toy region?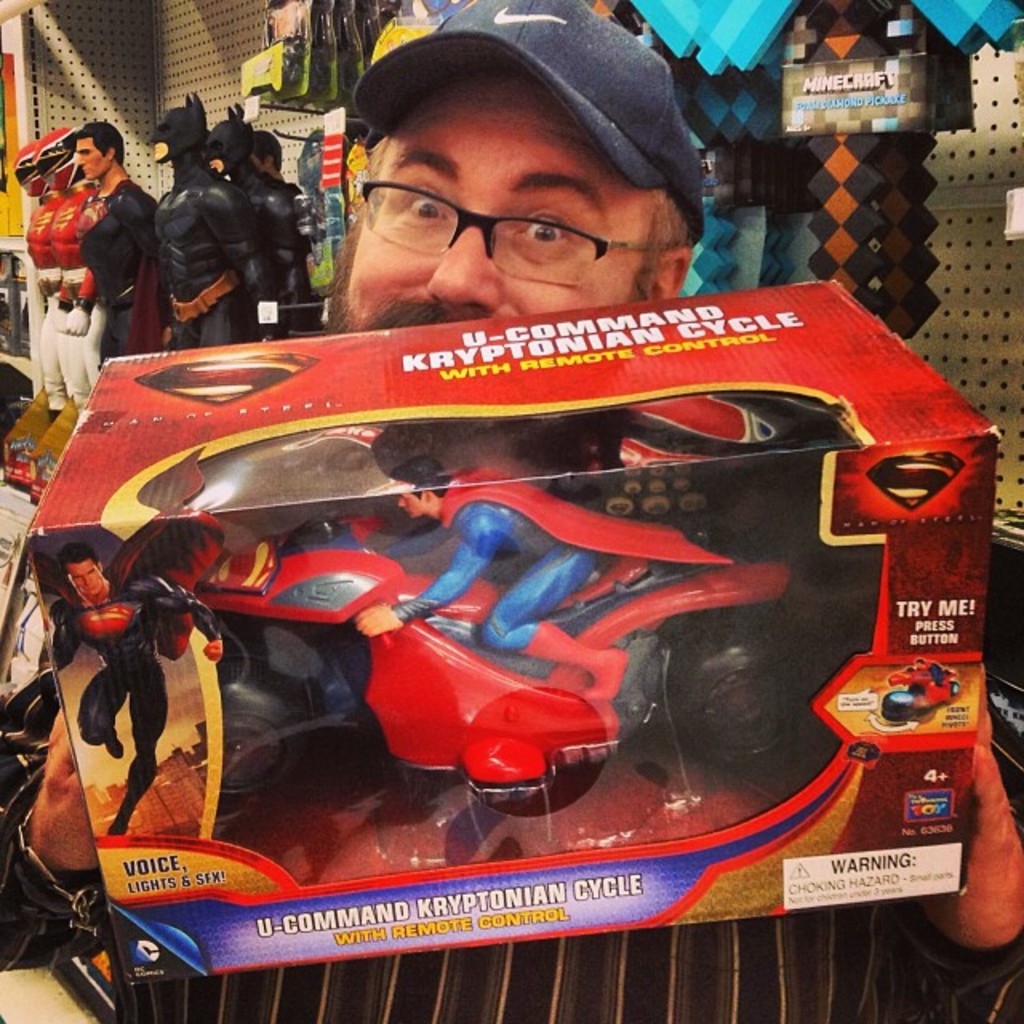
region(0, 130, 59, 413)
